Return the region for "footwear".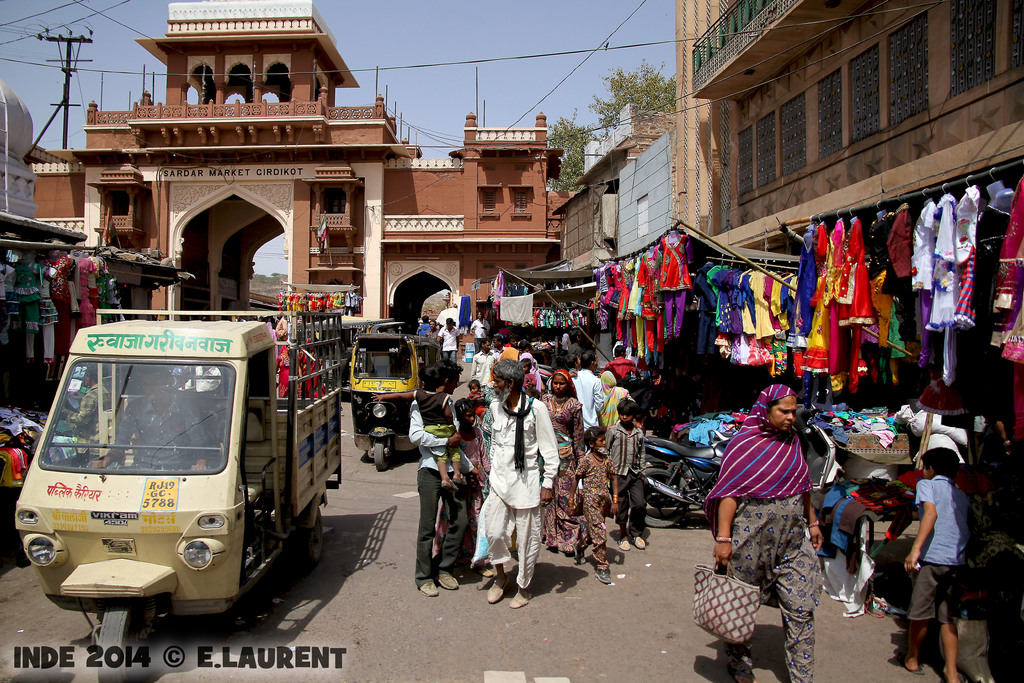
crop(477, 556, 493, 575).
